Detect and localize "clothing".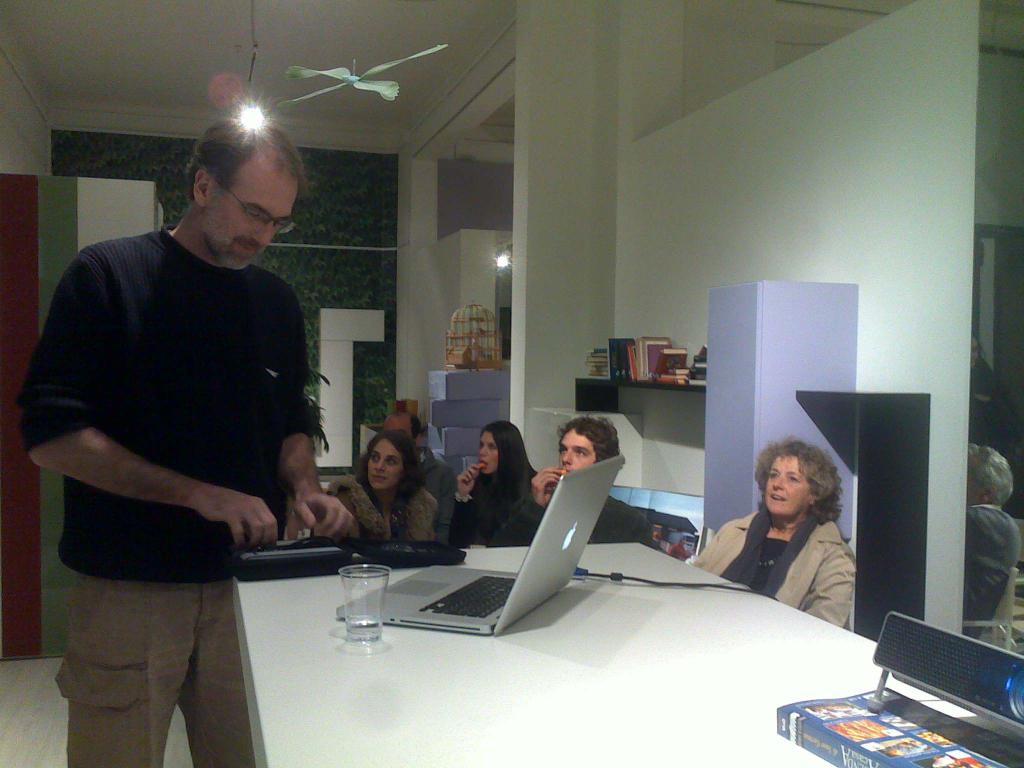
Localized at region(496, 486, 655, 547).
